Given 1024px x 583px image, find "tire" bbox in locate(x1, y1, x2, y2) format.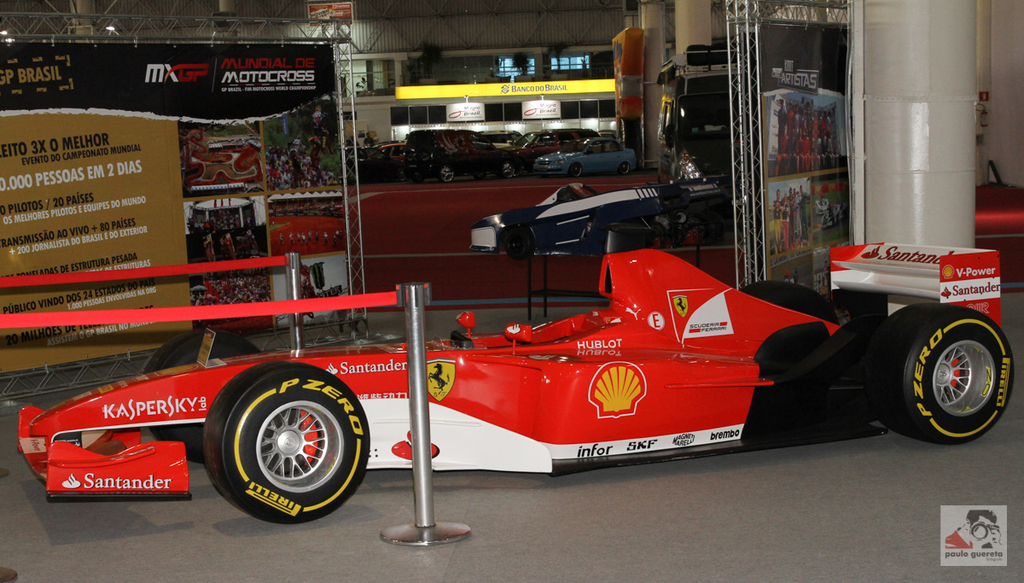
locate(742, 278, 841, 347).
